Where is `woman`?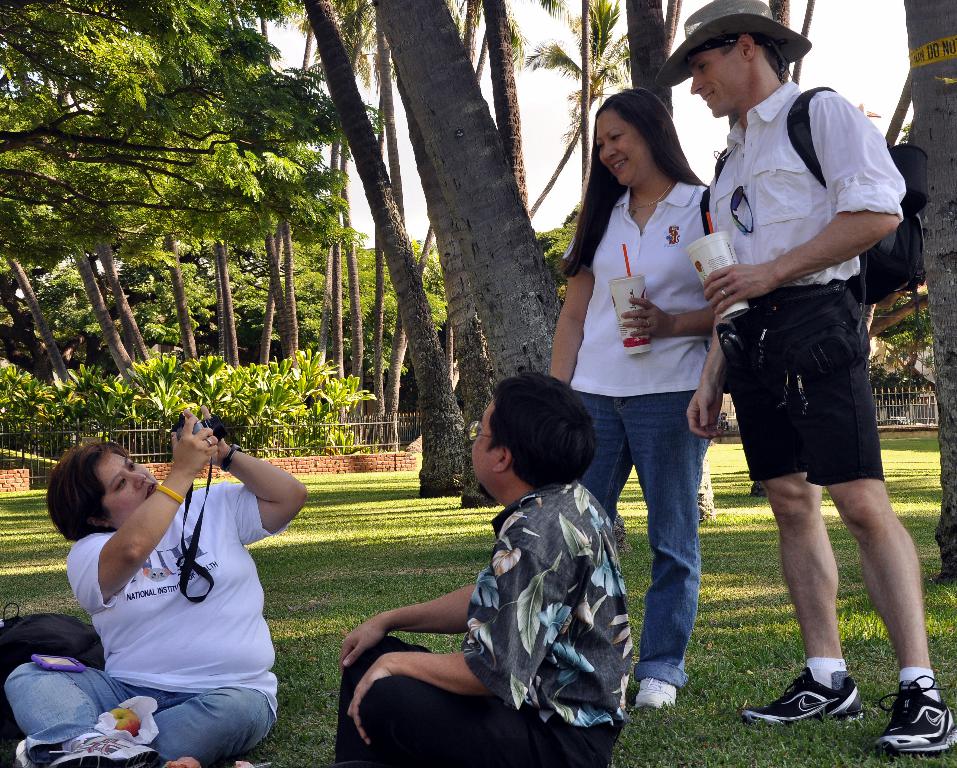
<box>541,96,746,688</box>.
